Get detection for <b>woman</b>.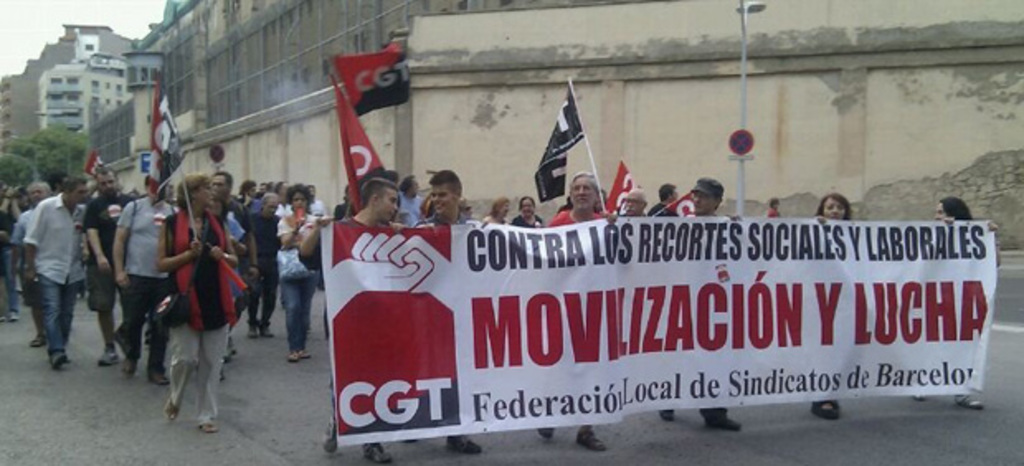
Detection: (150,175,235,428).
